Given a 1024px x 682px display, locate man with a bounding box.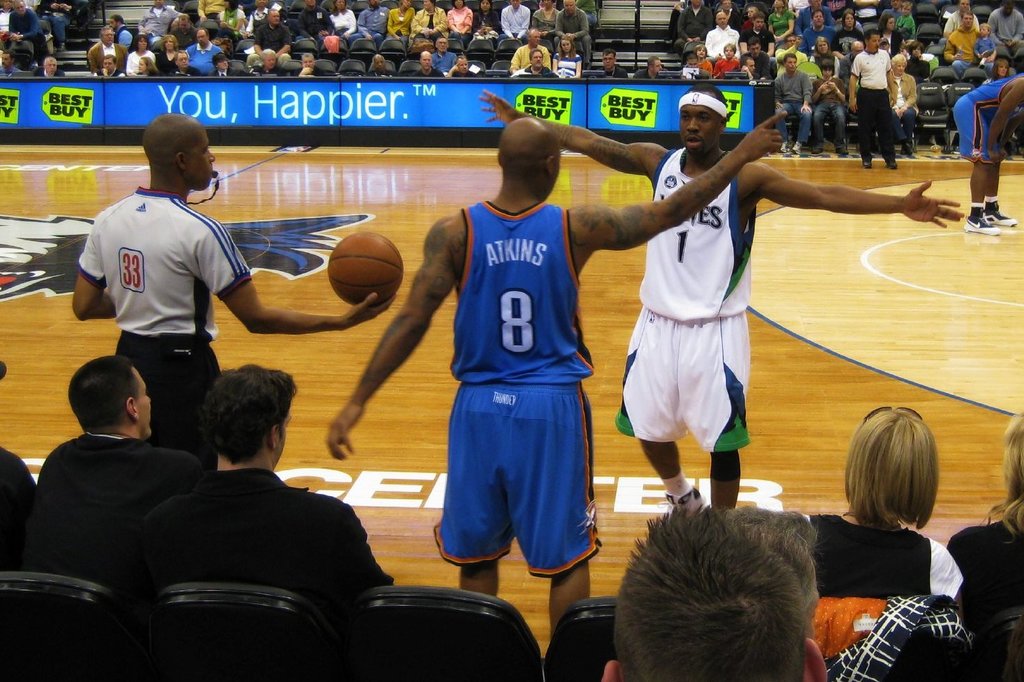
Located: select_region(348, 0, 390, 46).
